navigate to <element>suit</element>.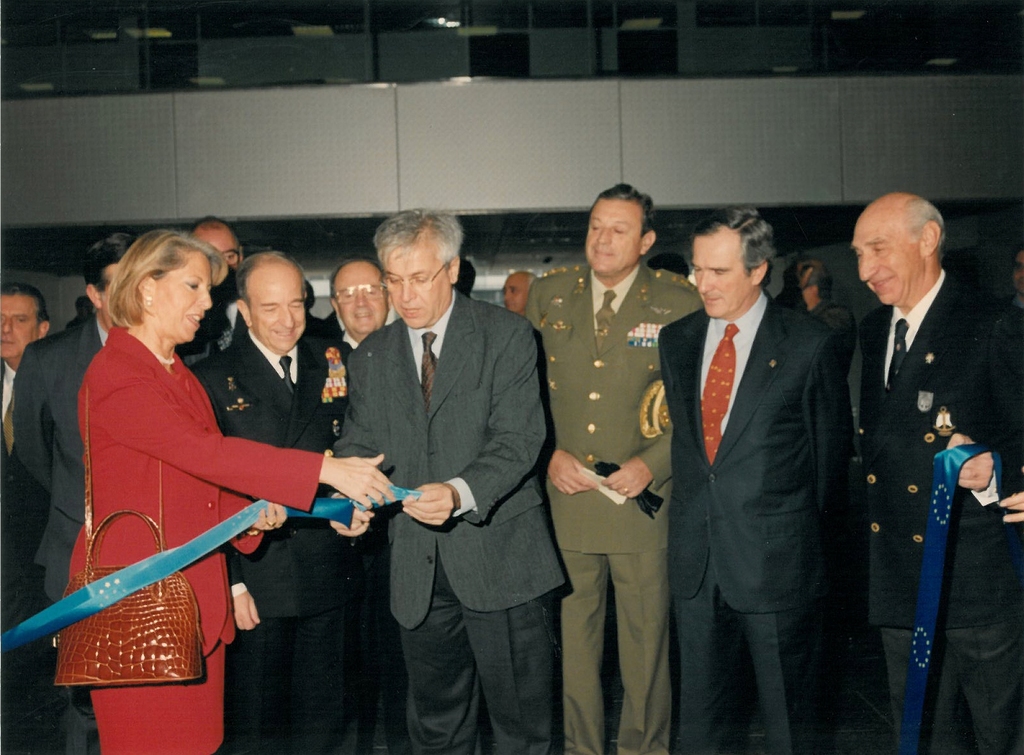
Navigation target: pyautogui.locateOnScreen(331, 201, 547, 740).
